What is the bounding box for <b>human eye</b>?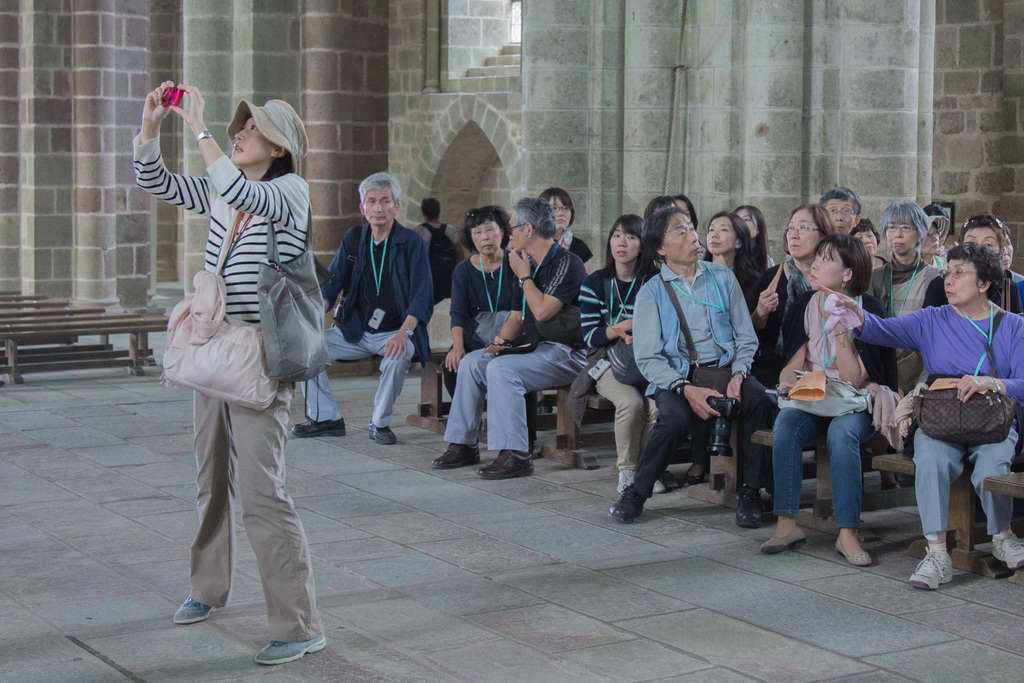
detection(707, 227, 712, 233).
